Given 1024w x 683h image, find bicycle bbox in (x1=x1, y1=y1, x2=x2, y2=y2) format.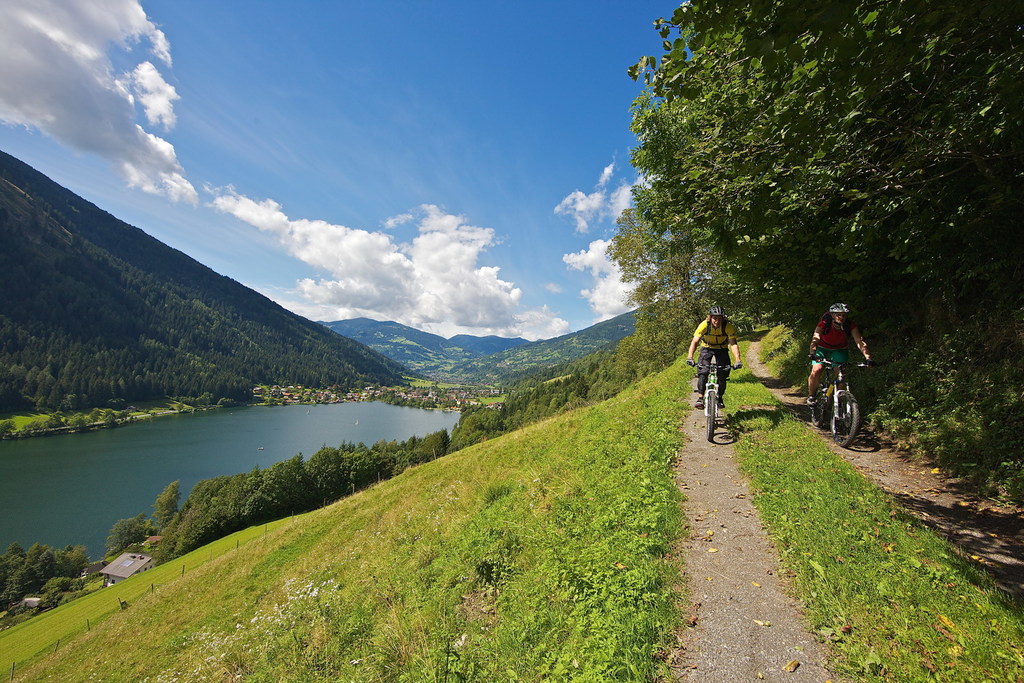
(x1=802, y1=356, x2=877, y2=449).
